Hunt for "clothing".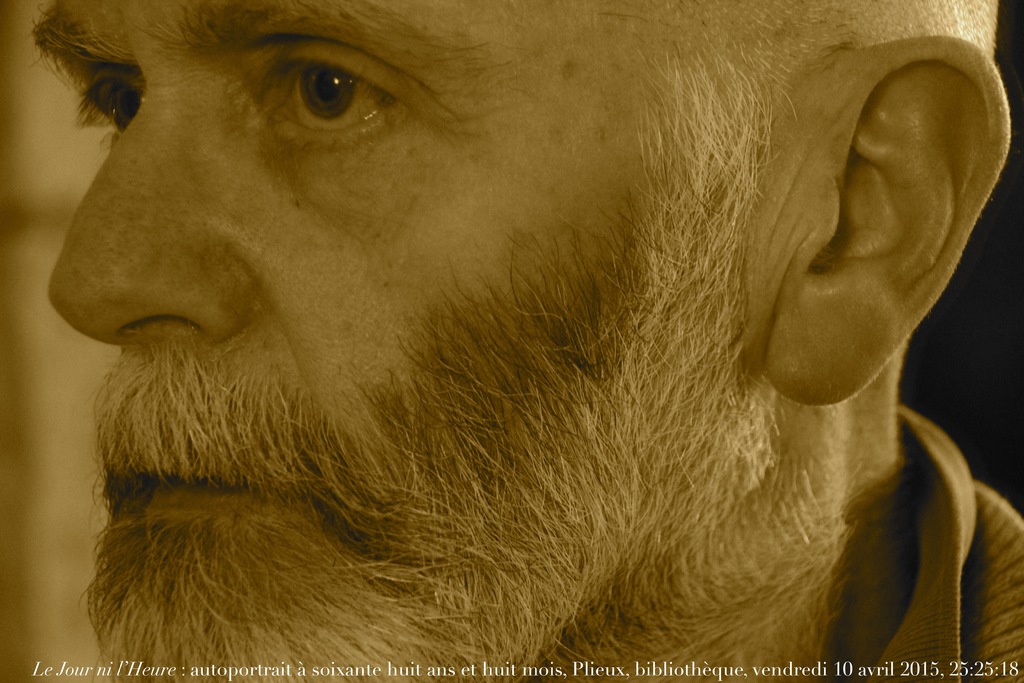
Hunted down at pyautogui.locateOnScreen(863, 407, 1023, 682).
